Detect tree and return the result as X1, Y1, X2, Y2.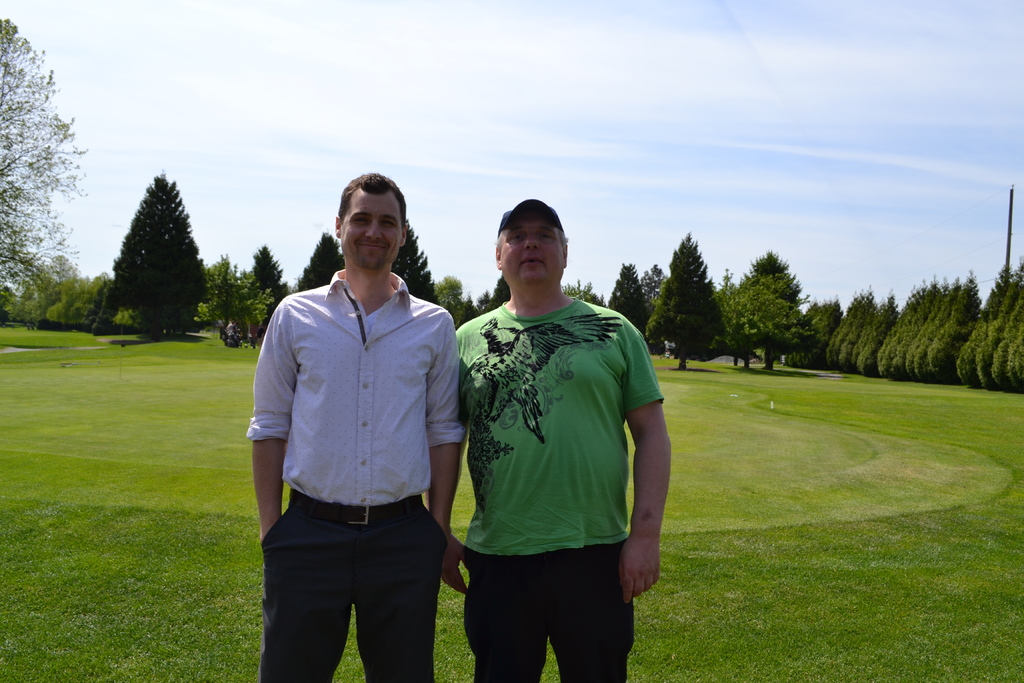
605, 259, 645, 327.
